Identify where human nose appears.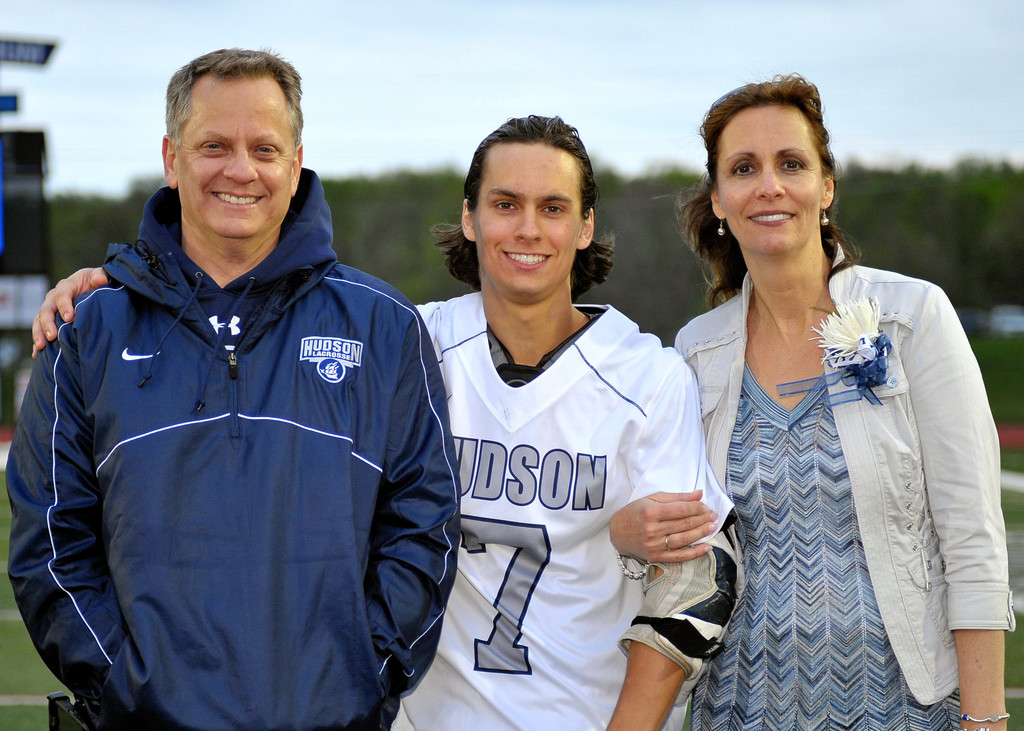
Appears at (221,146,260,185).
